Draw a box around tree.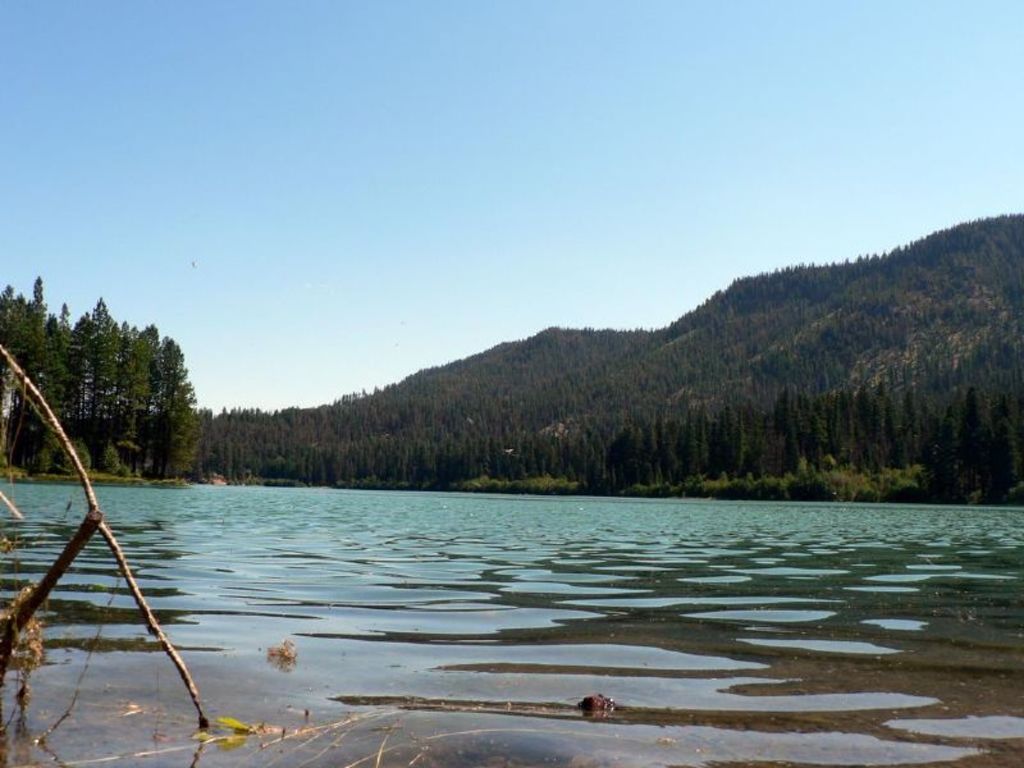
106/335/166/489.
